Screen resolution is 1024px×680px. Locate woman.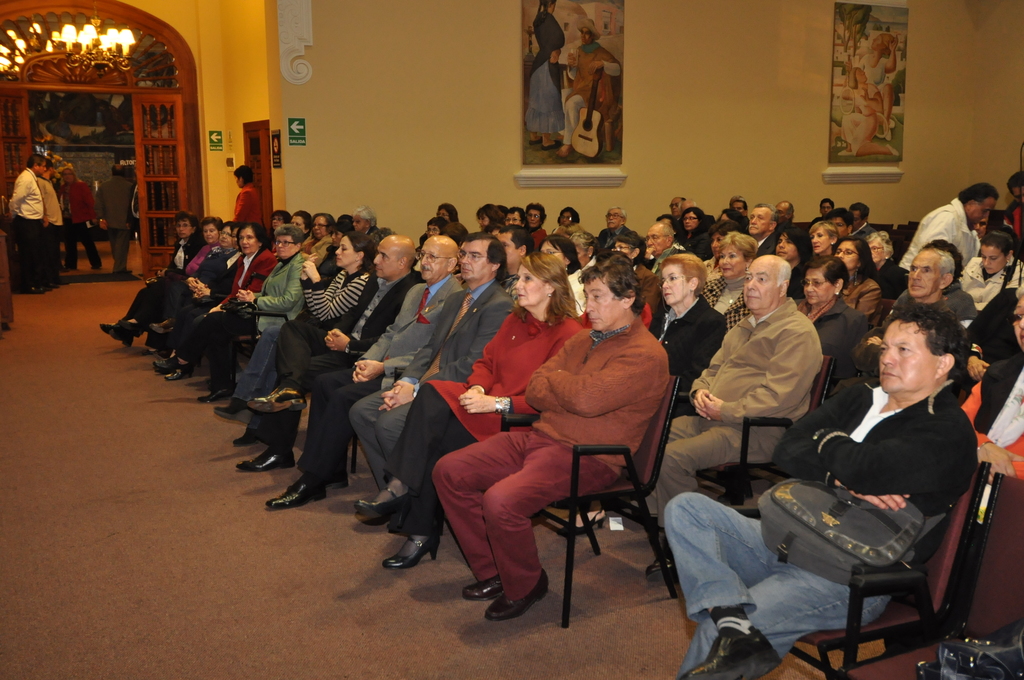
l=193, t=225, r=306, b=407.
